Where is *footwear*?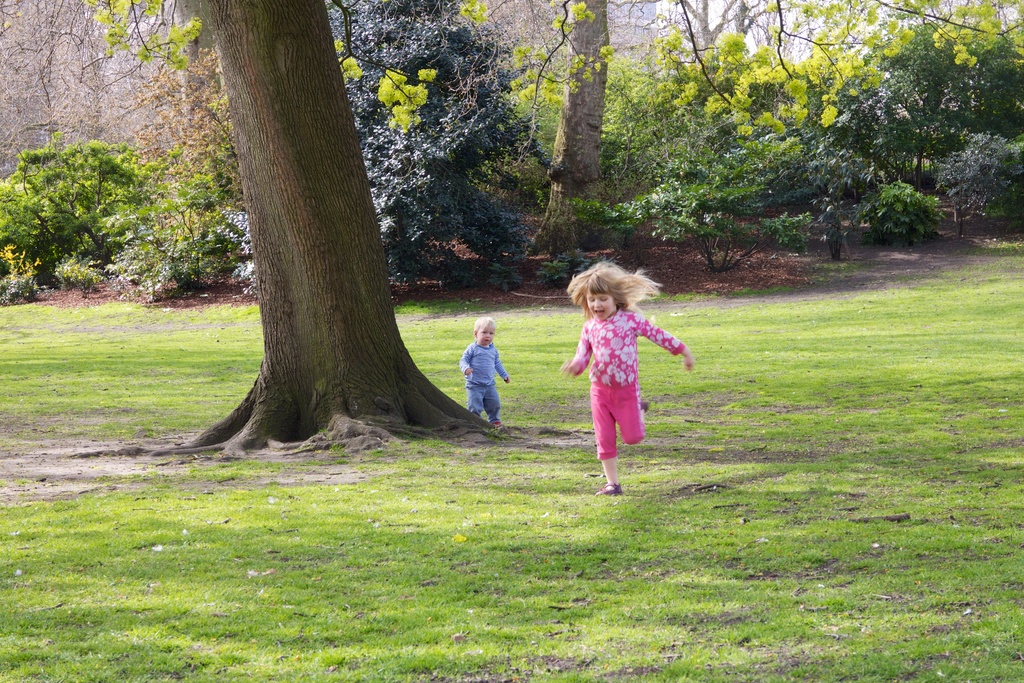
x1=598, y1=484, x2=621, y2=494.
